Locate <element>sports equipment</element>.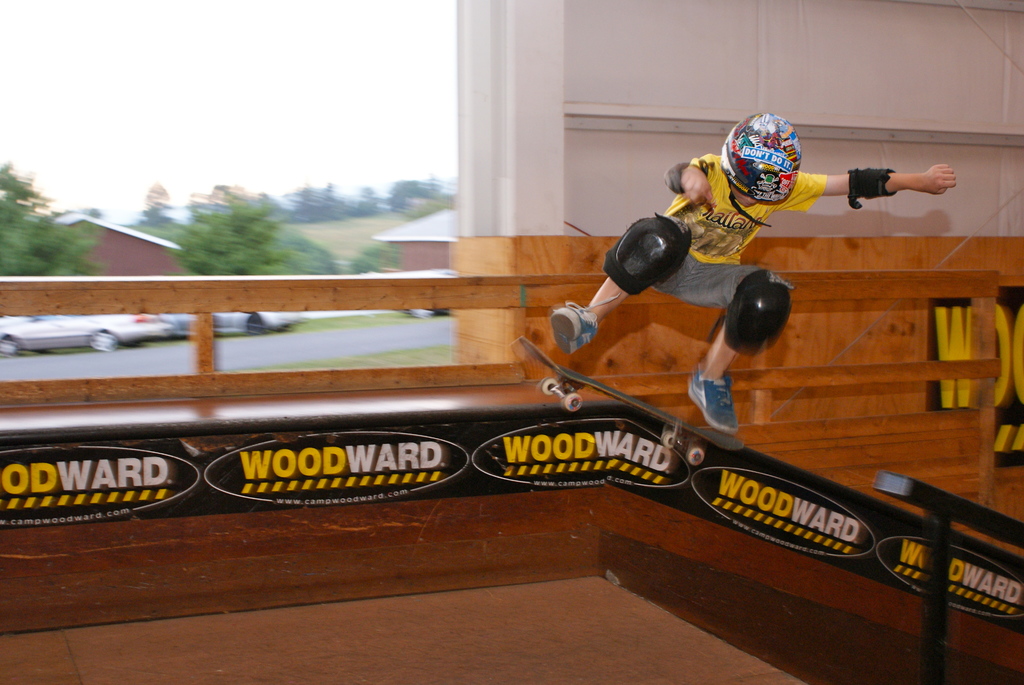
Bounding box: {"x1": 717, "y1": 111, "x2": 800, "y2": 211}.
